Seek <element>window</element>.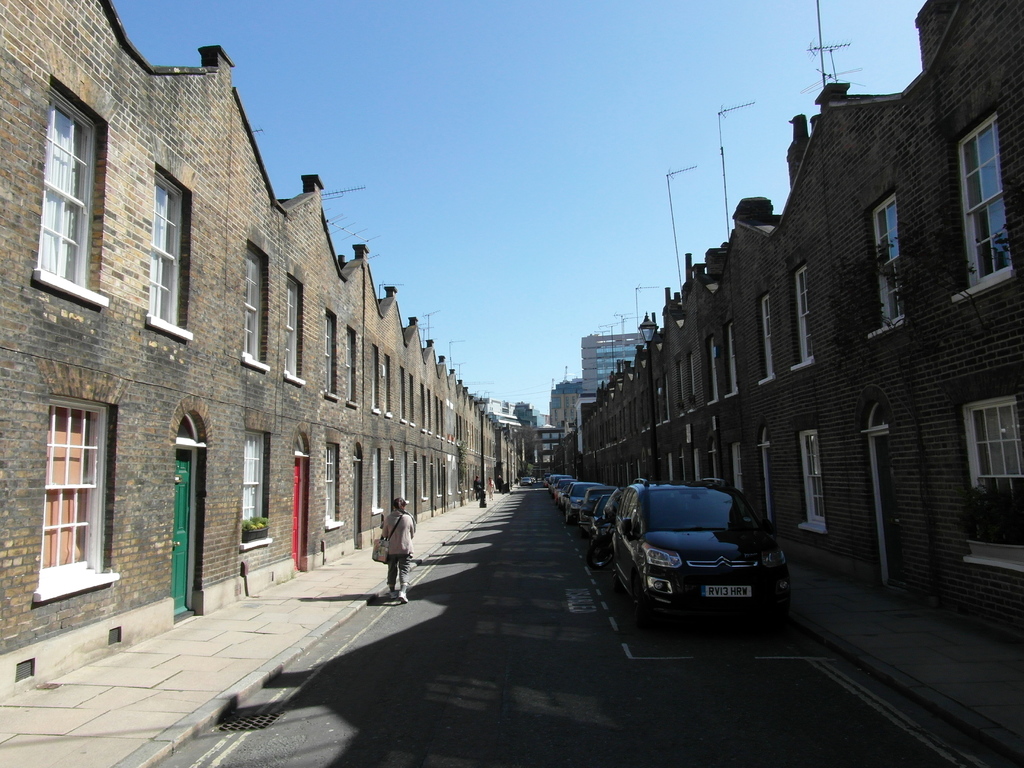
<region>723, 319, 742, 395</region>.
